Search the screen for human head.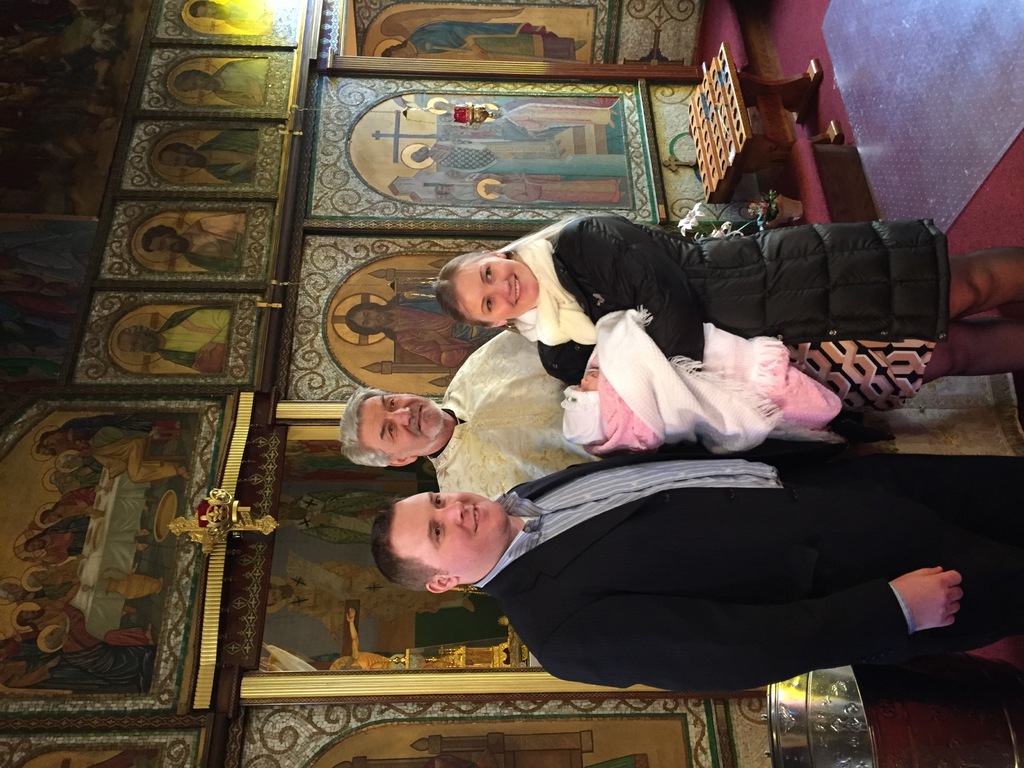
Found at l=141, t=223, r=186, b=257.
